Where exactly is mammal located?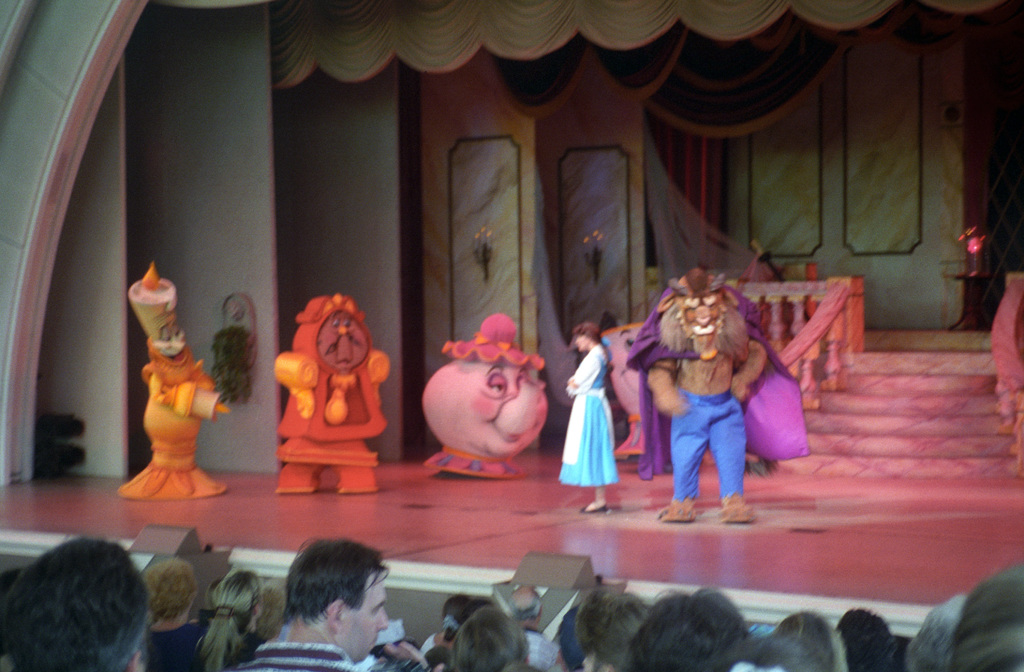
Its bounding box is [419, 308, 553, 478].
